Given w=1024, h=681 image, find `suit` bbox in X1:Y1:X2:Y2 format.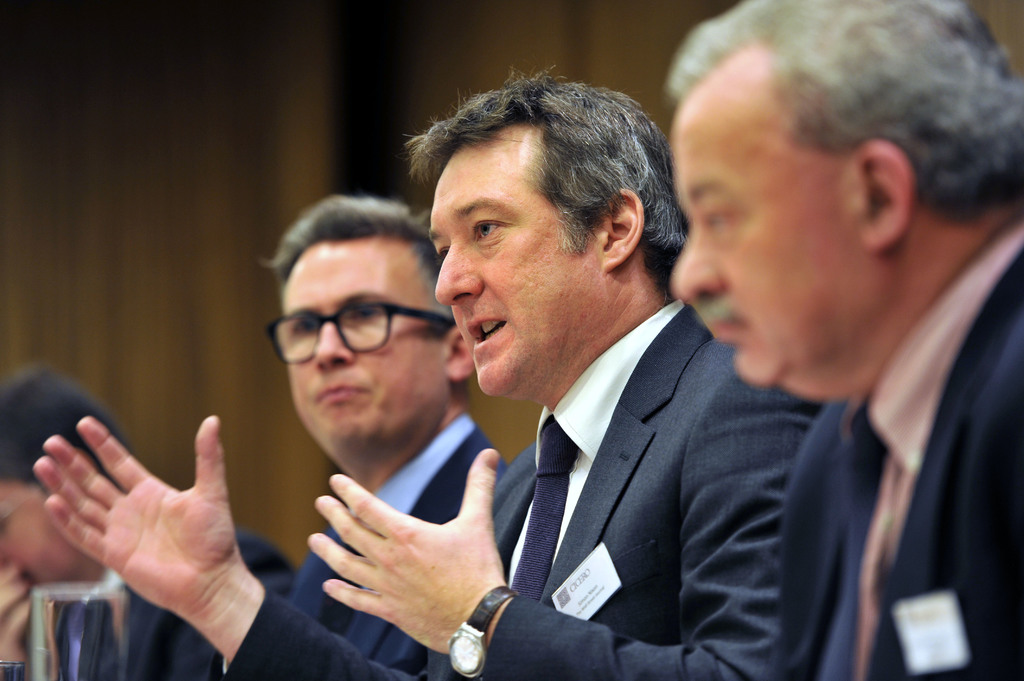
56:532:296:680.
